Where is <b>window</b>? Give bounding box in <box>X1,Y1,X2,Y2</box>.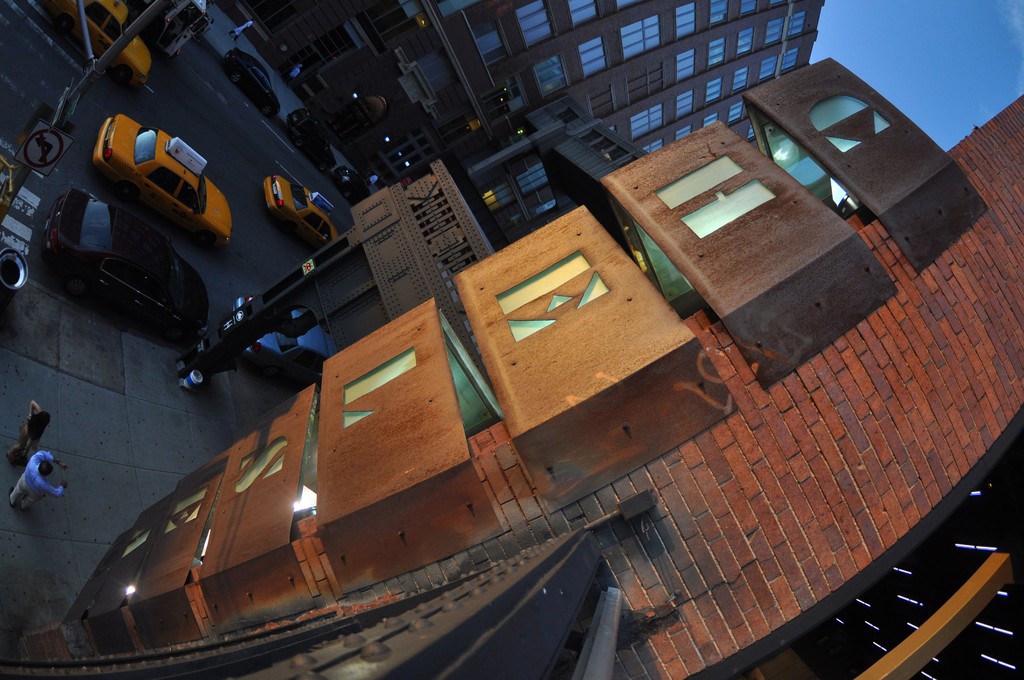
<box>343,347,413,426</box>.
